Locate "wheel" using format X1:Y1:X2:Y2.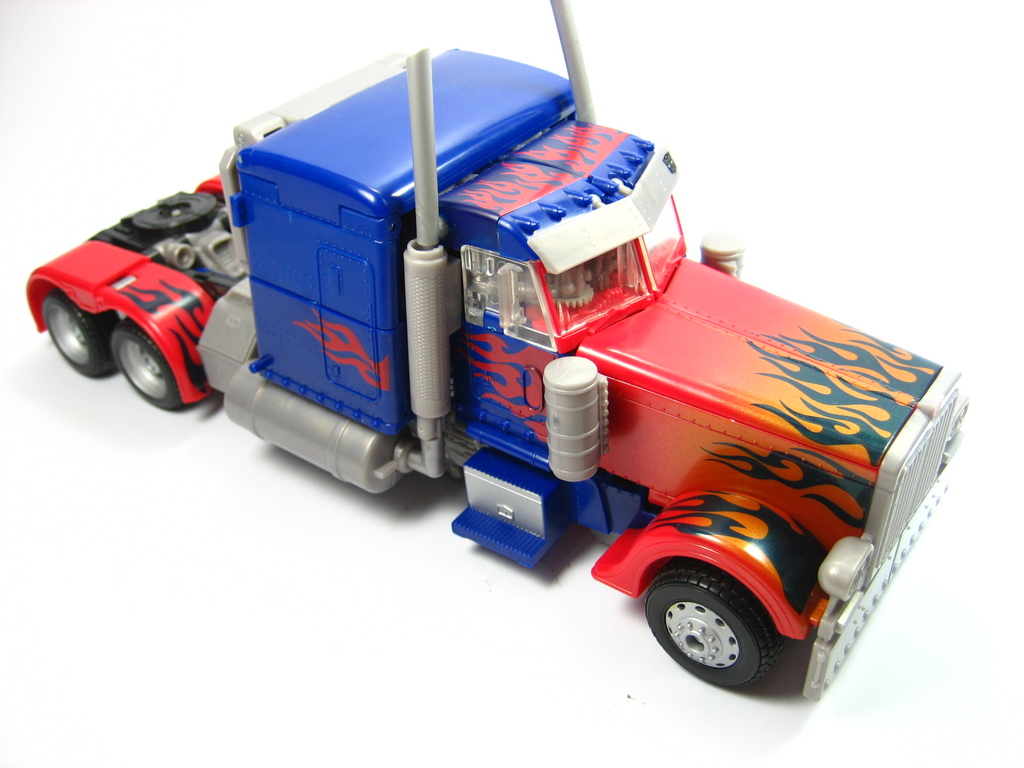
44:287:120:378.
